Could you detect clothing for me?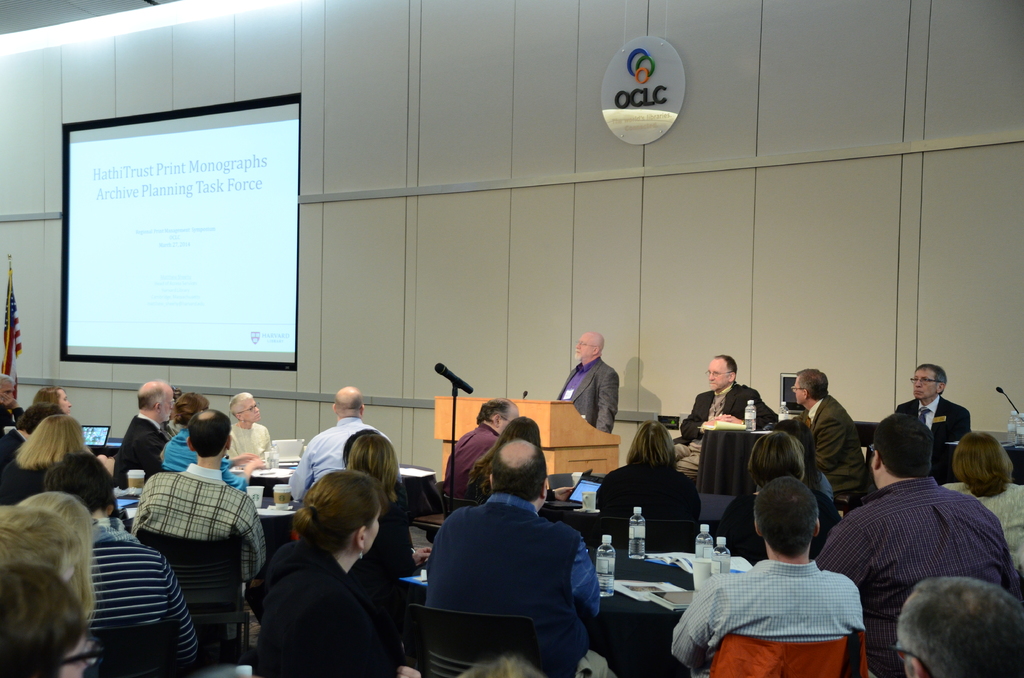
Detection result: <bbox>554, 355, 620, 433</bbox>.
